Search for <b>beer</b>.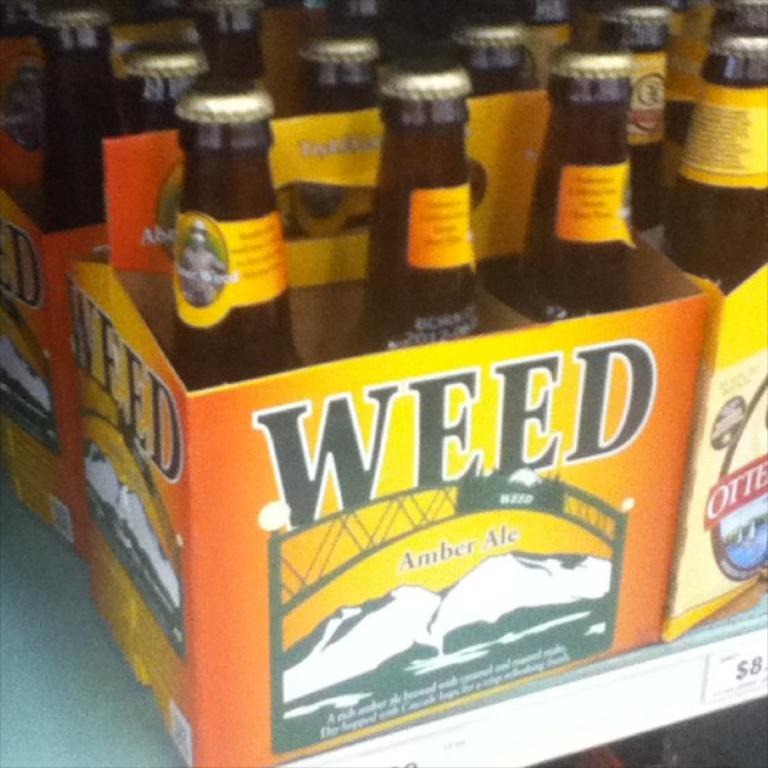
Found at bbox(286, 30, 384, 137).
